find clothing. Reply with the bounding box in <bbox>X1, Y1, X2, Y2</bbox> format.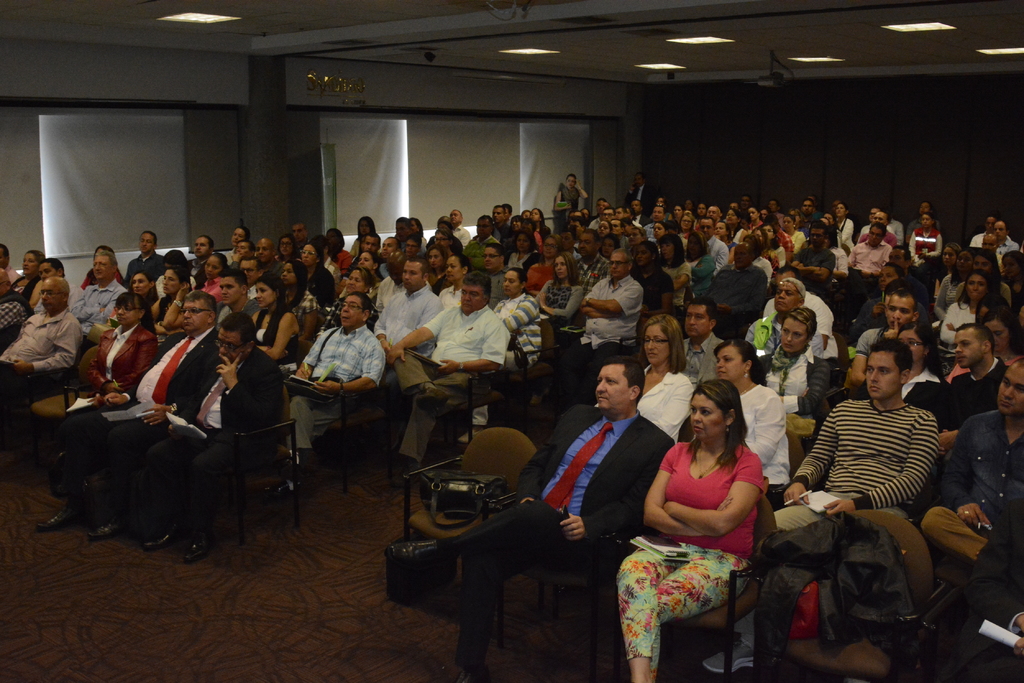
<bbox>456, 398, 678, 662</bbox>.
